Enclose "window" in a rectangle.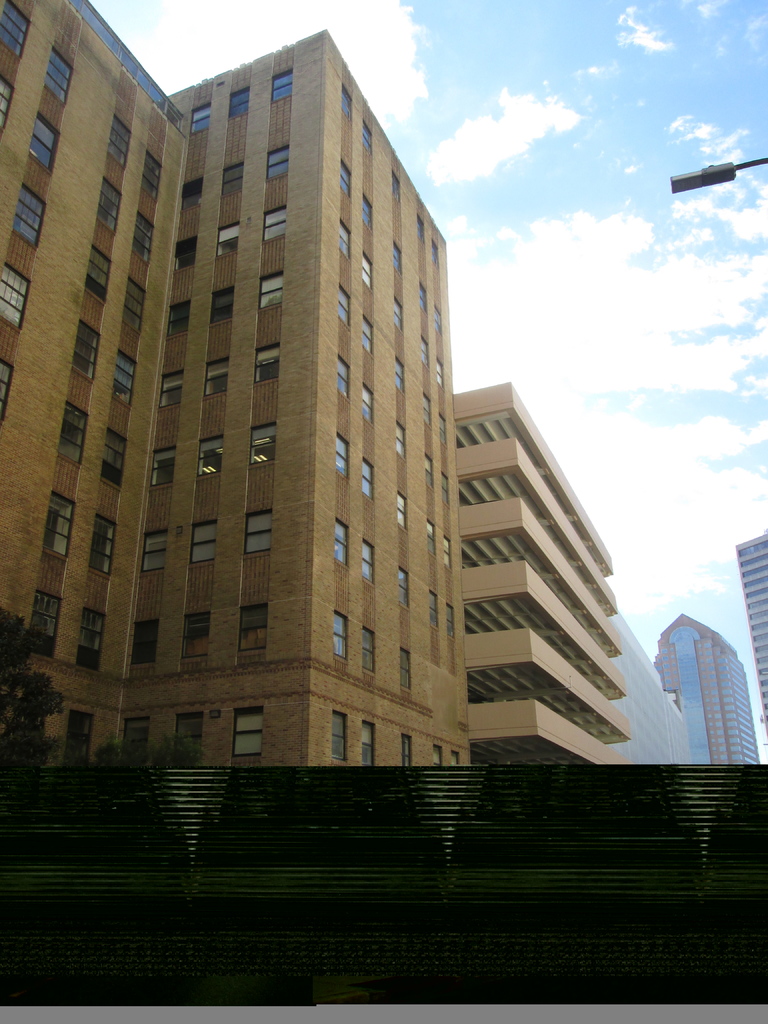
[x1=352, y1=389, x2=371, y2=422].
